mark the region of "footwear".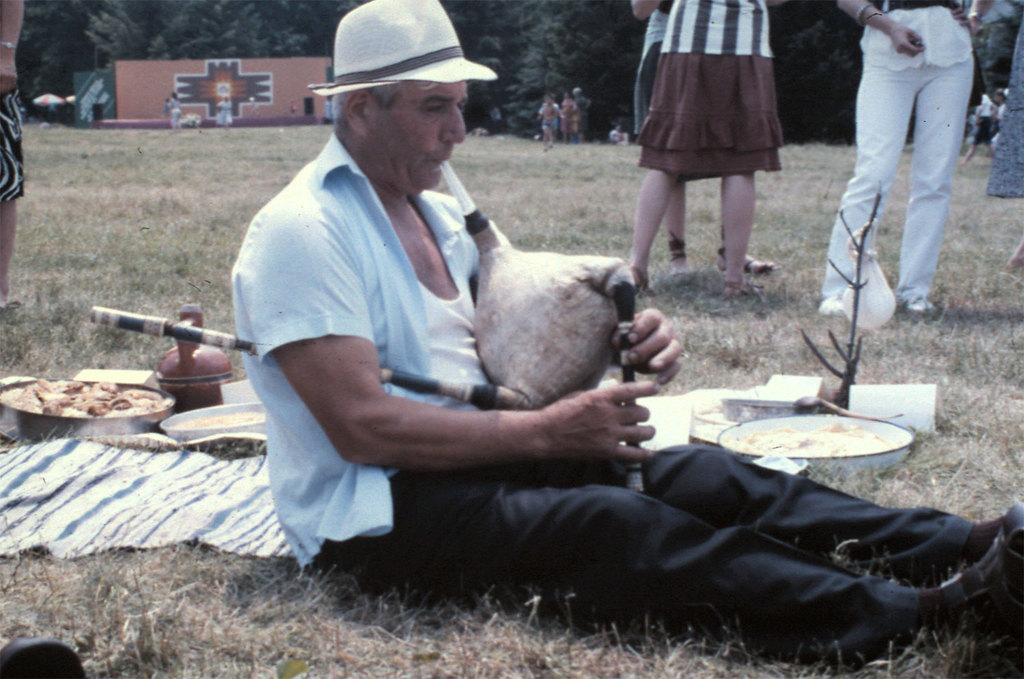
Region: x1=668 y1=235 x2=689 y2=283.
